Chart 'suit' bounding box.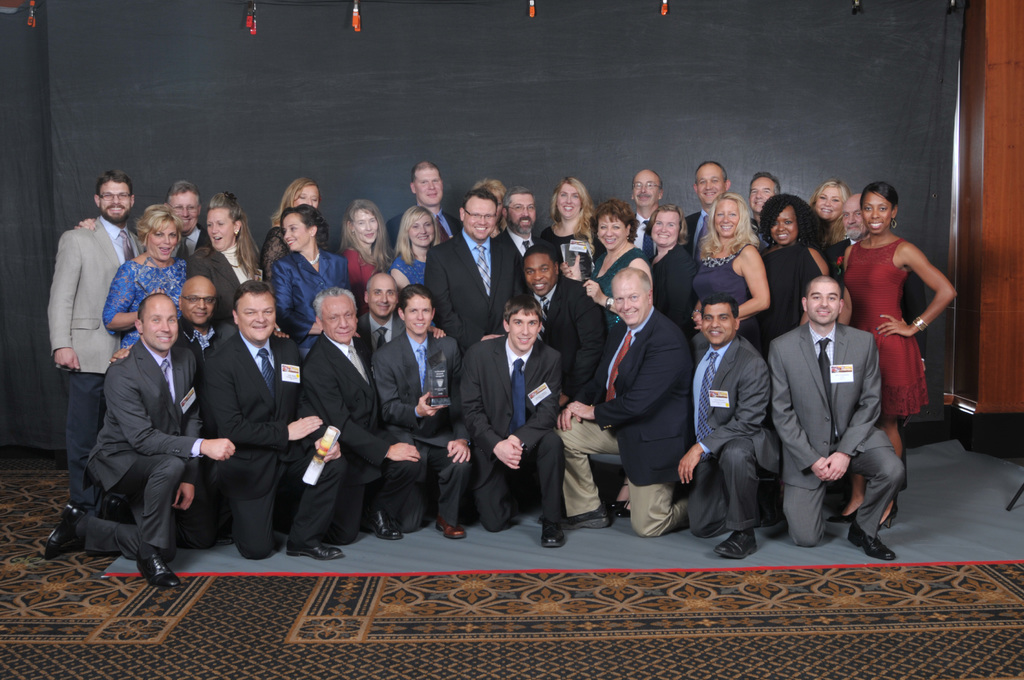
Charted: BBox(500, 224, 545, 258).
